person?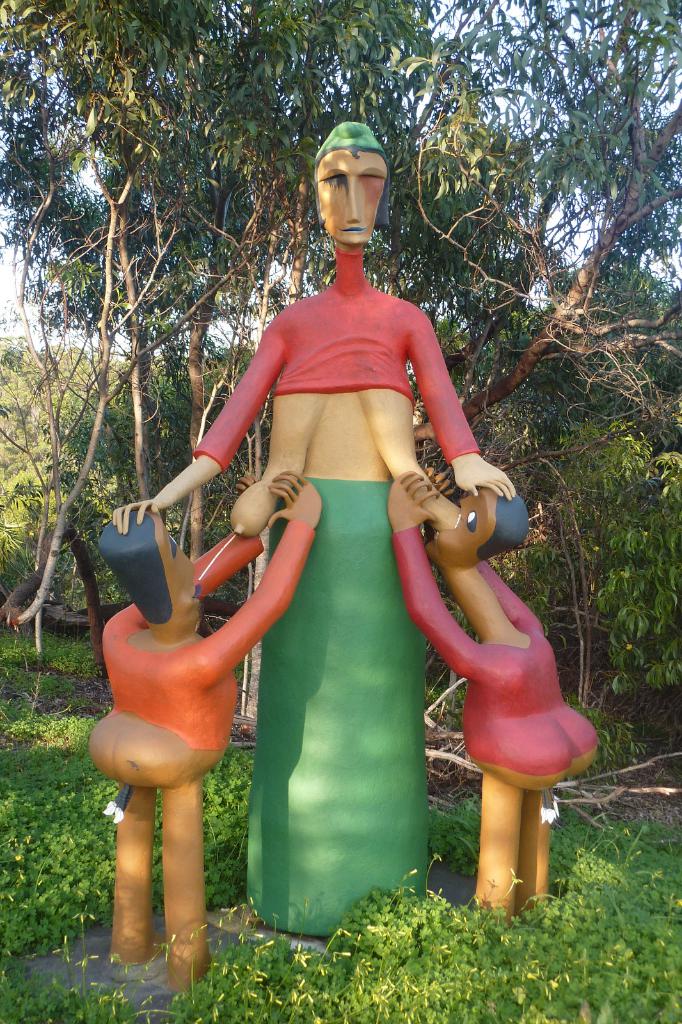
bbox=[384, 468, 599, 924]
